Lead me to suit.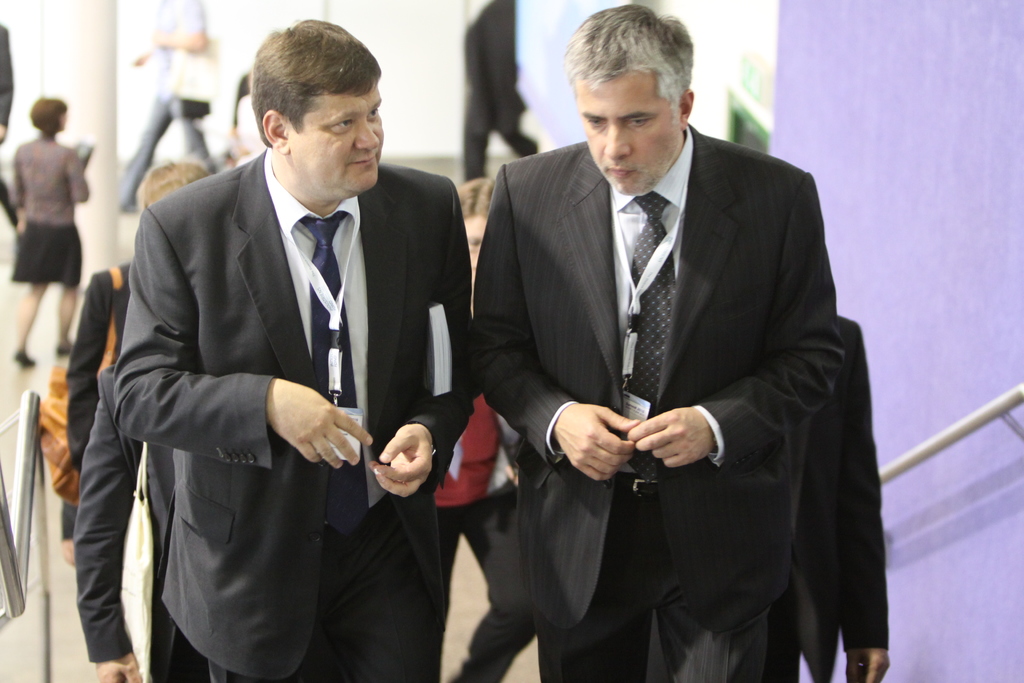
Lead to bbox=[476, 126, 849, 682].
